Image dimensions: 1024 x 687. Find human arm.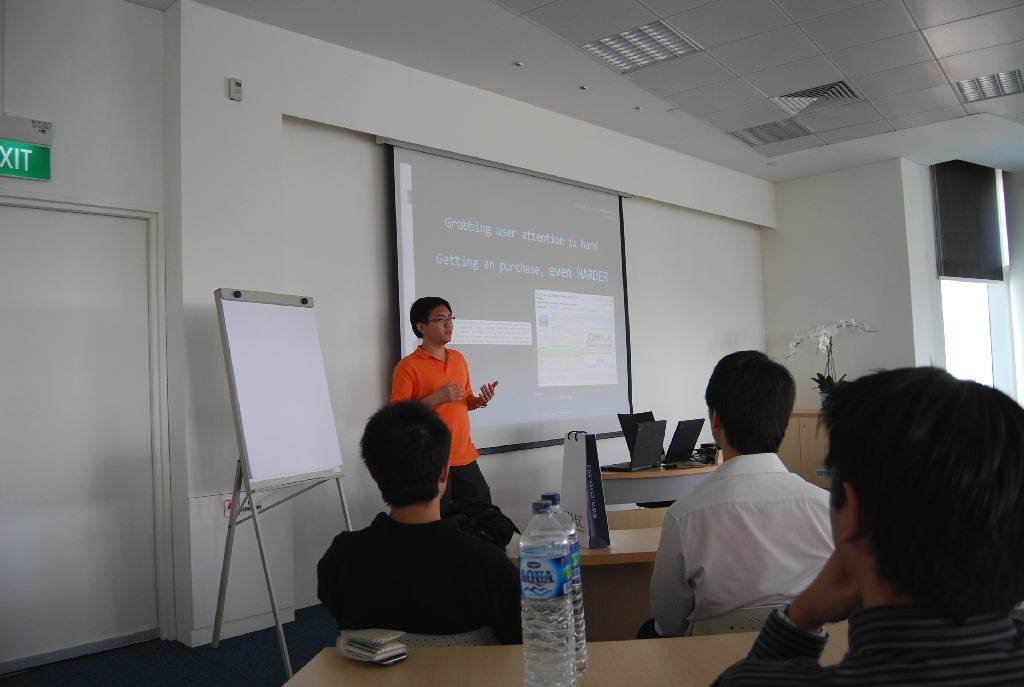
<bbox>313, 532, 360, 629</bbox>.
